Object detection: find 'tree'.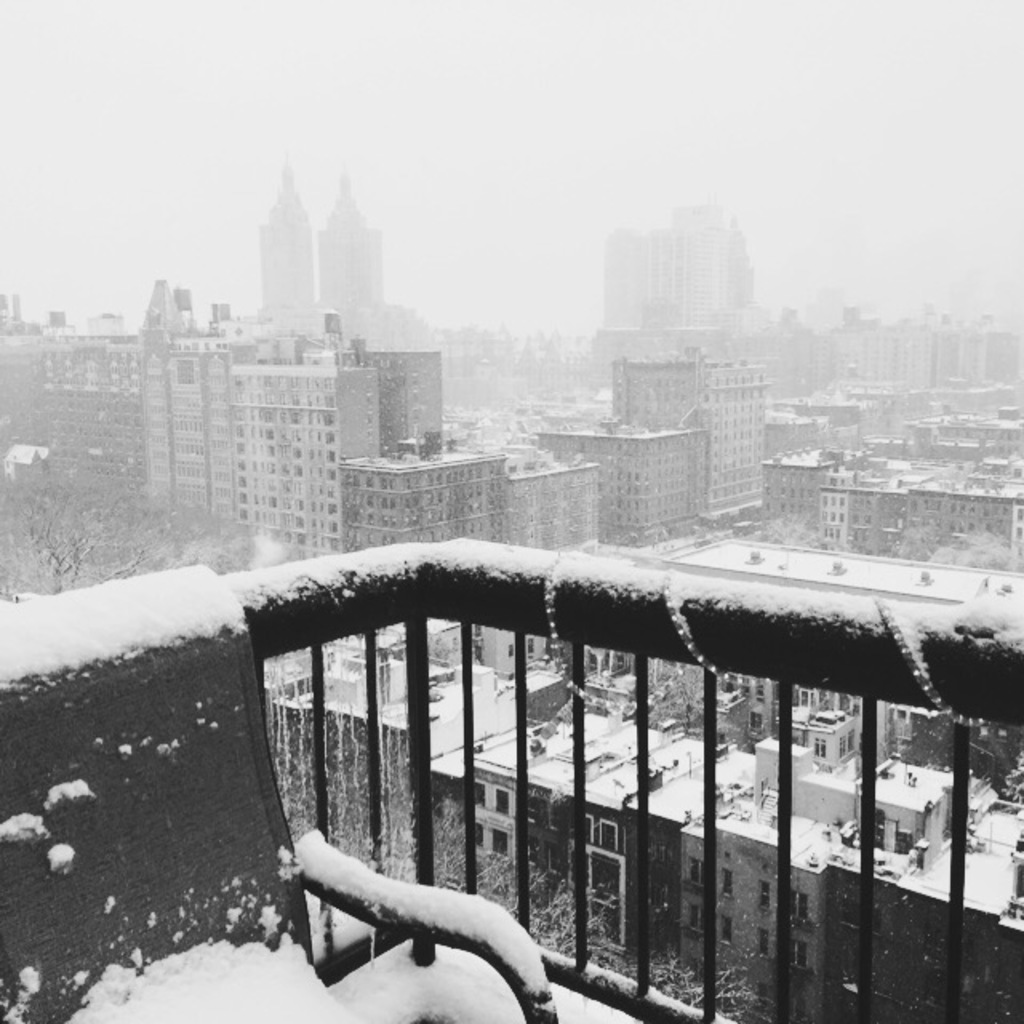
bbox(11, 467, 146, 595).
